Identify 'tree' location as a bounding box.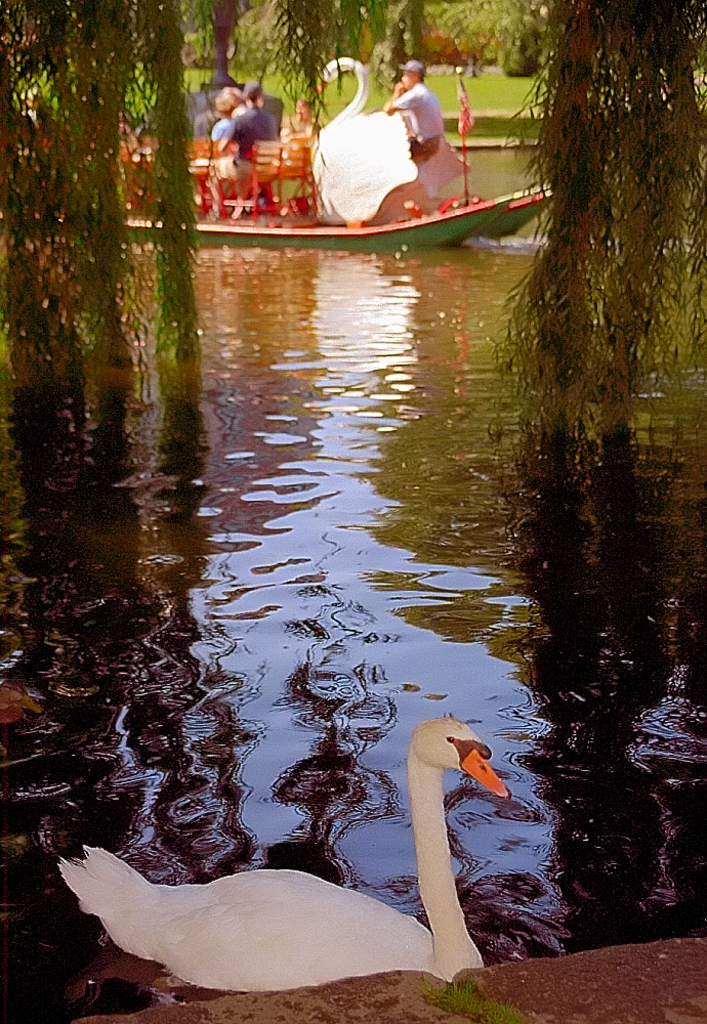
box=[413, 0, 547, 81].
